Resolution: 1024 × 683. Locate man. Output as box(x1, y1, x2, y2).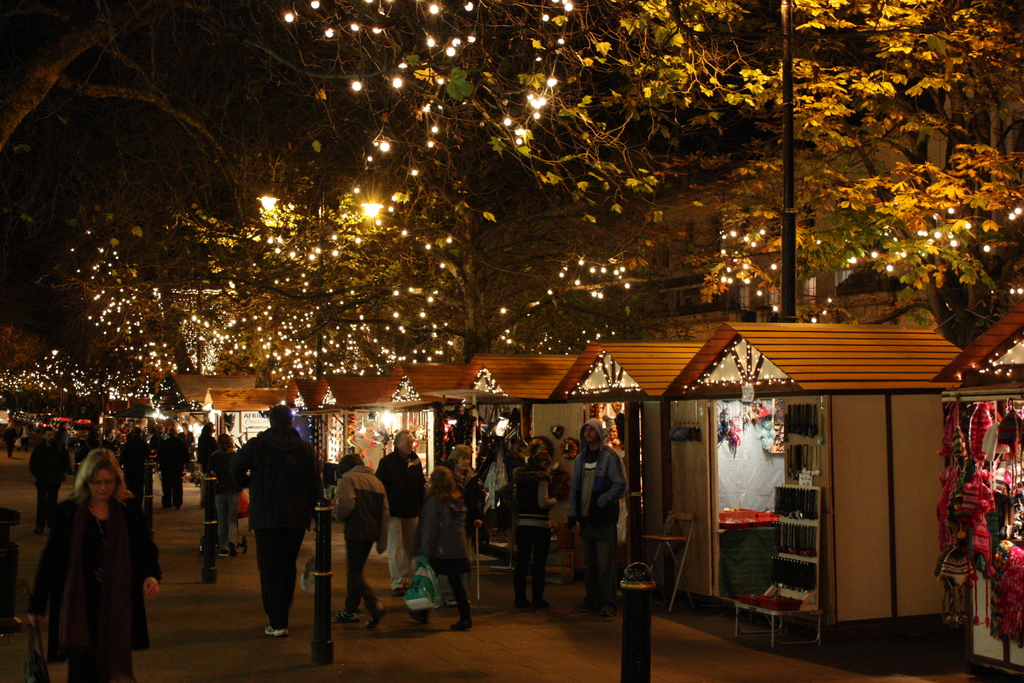
box(373, 430, 426, 607).
